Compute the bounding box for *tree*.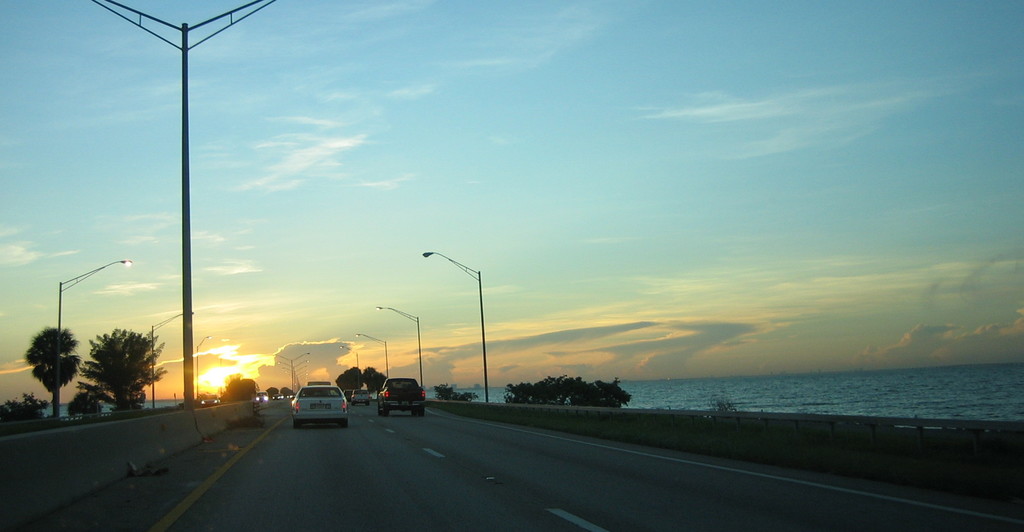
crop(19, 328, 85, 418).
